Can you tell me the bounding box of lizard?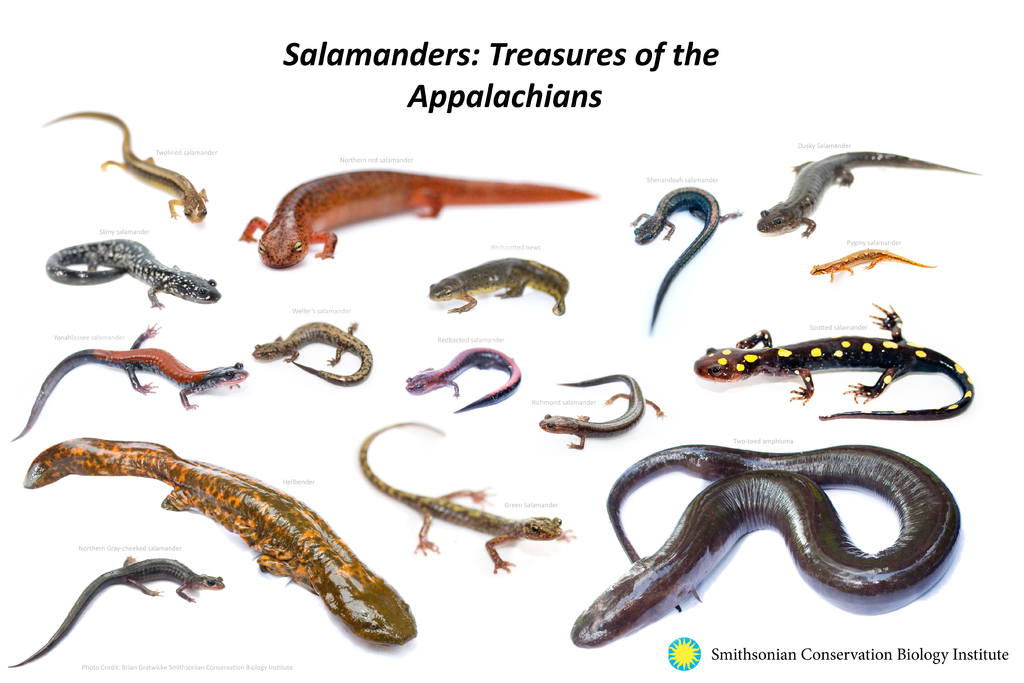
[left=1, top=555, right=225, bottom=675].
